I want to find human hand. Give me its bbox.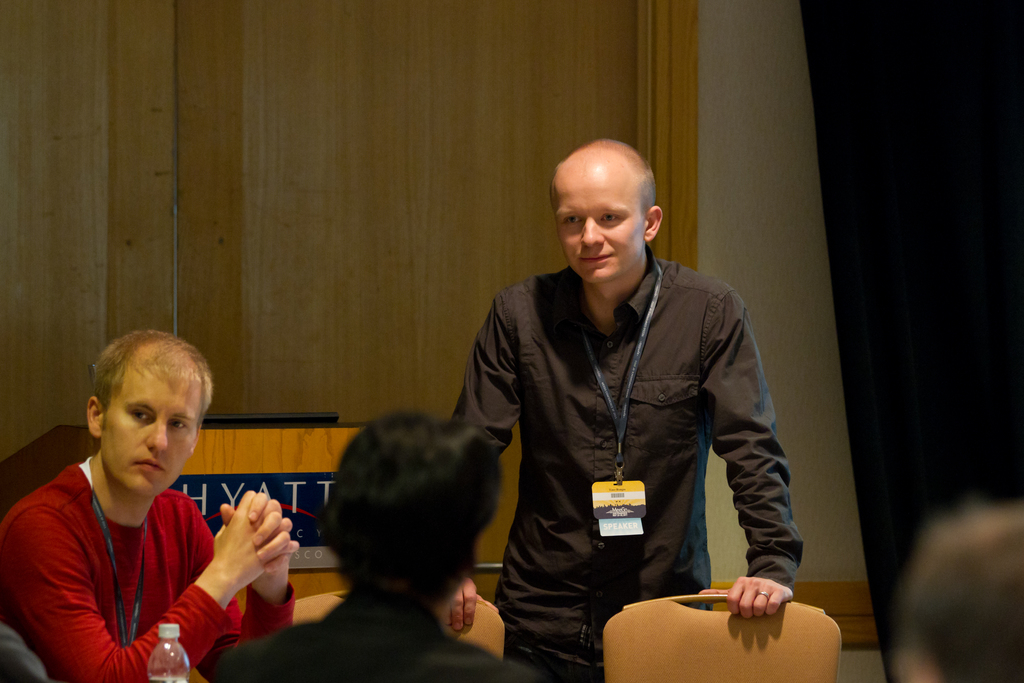
Rect(694, 573, 796, 619).
